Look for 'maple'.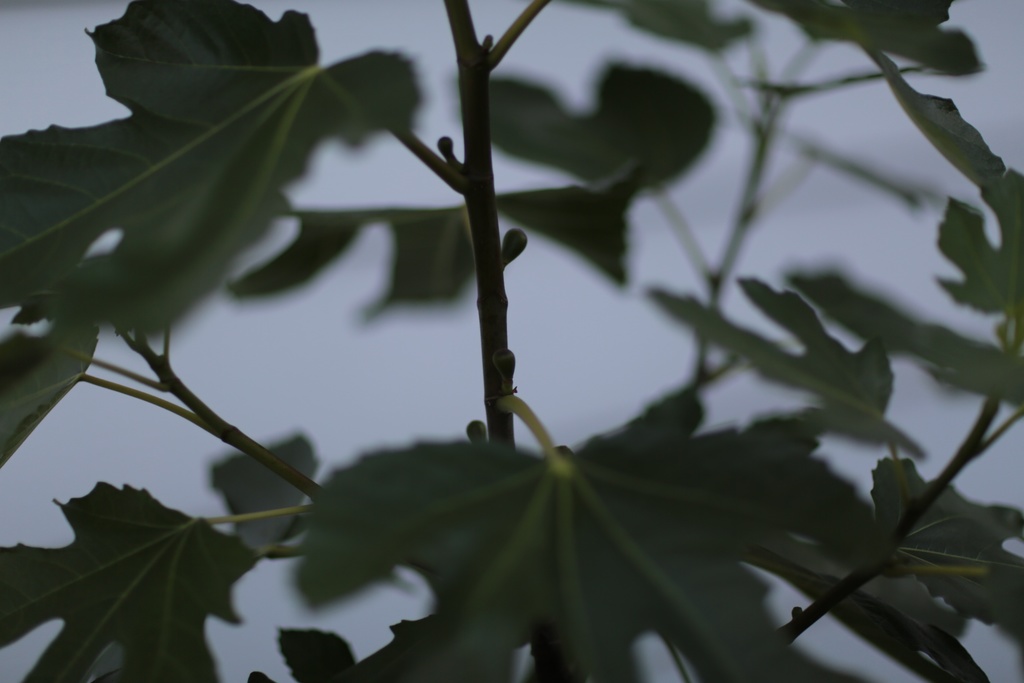
Found: <region>0, 479, 315, 682</region>.
